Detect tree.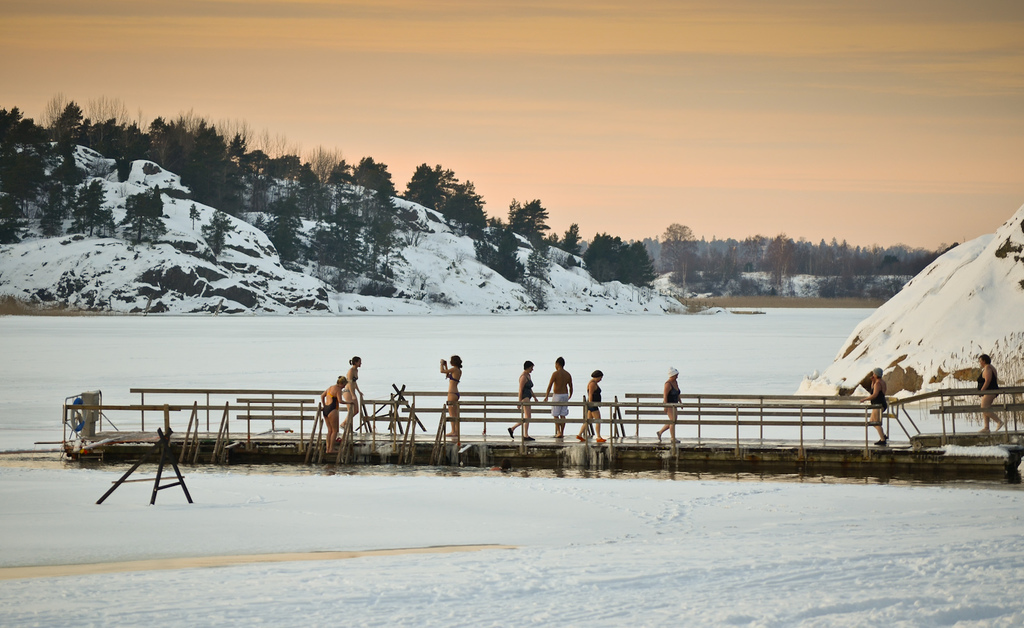
Detected at 554/229/584/254.
